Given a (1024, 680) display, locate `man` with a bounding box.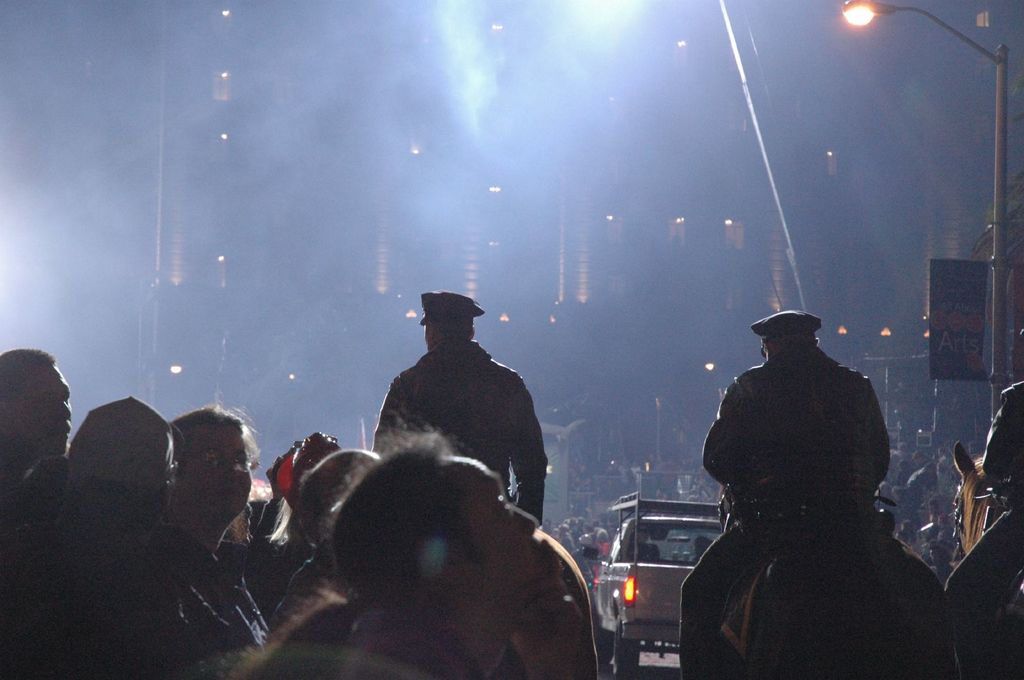
Located: crop(1, 400, 179, 679).
